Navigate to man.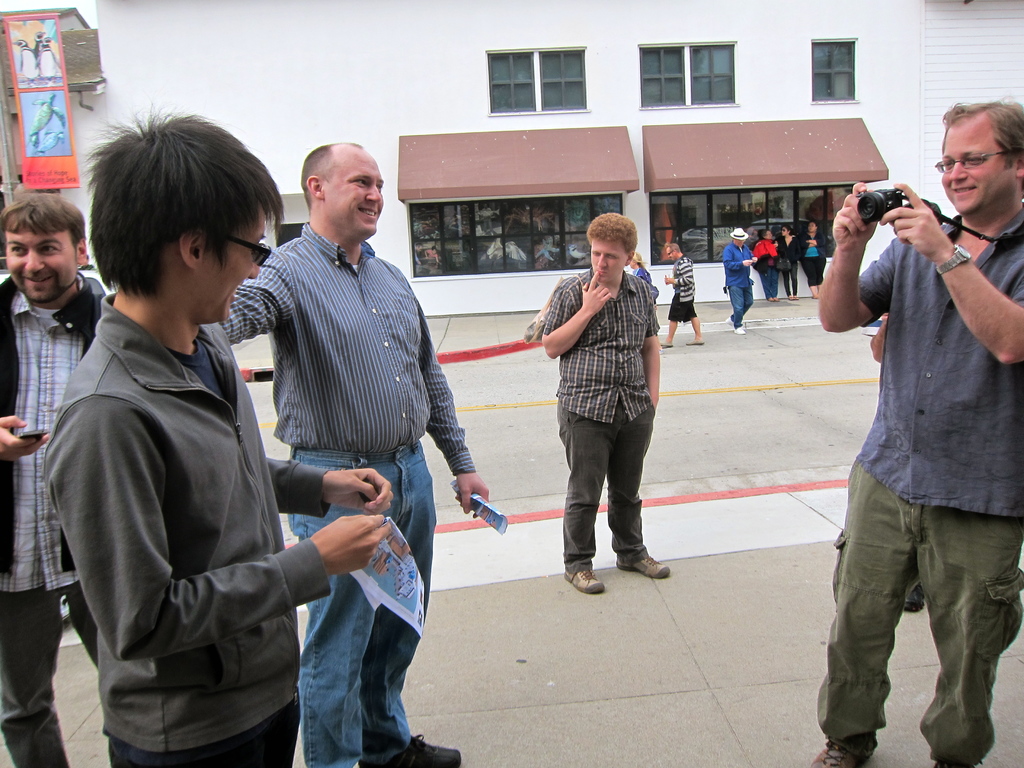
Navigation target: crop(659, 240, 706, 350).
